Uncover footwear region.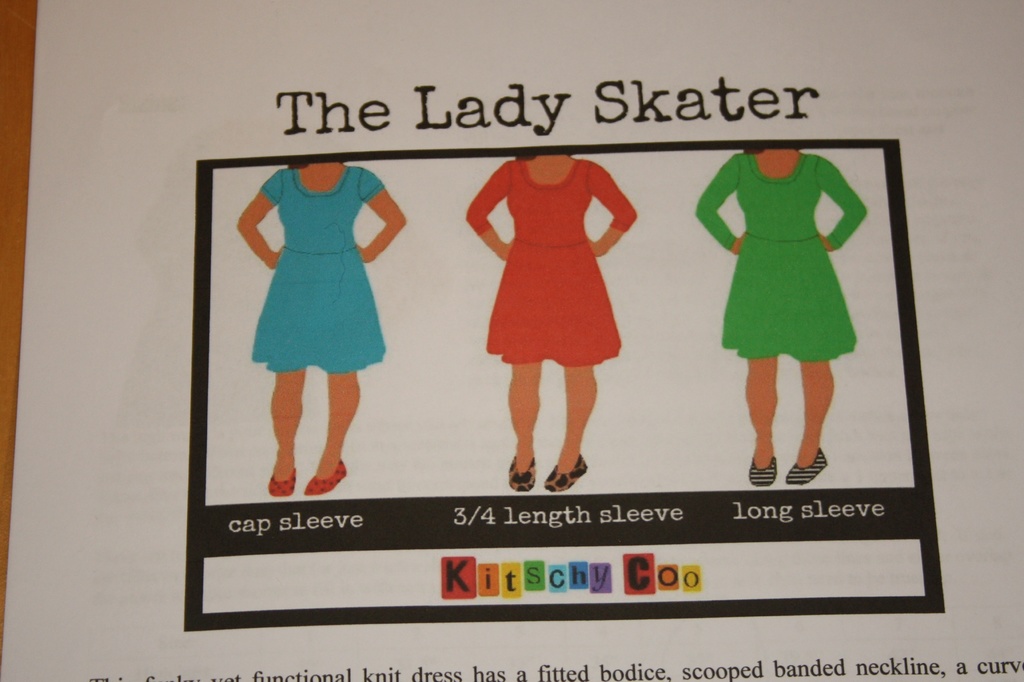
Uncovered: crop(268, 466, 297, 496).
